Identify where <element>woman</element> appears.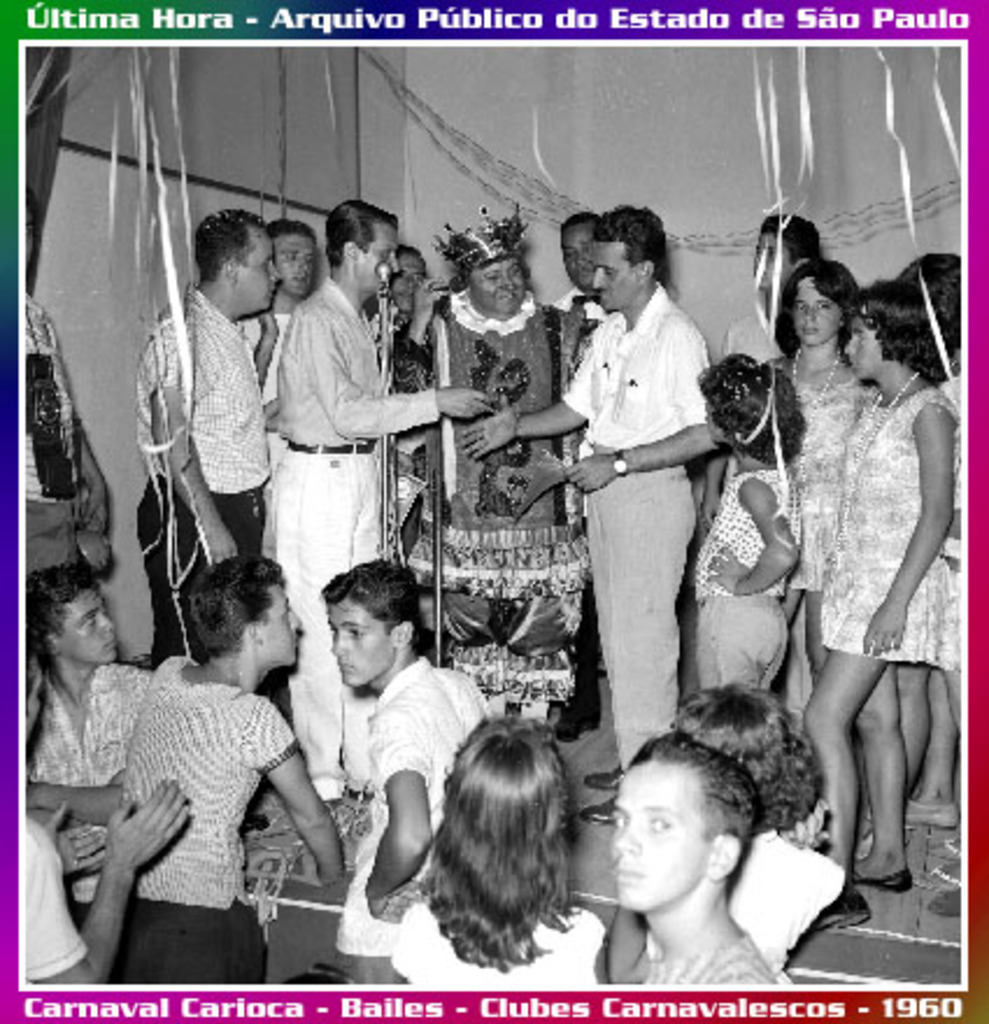
Appears at 814,261,963,917.
